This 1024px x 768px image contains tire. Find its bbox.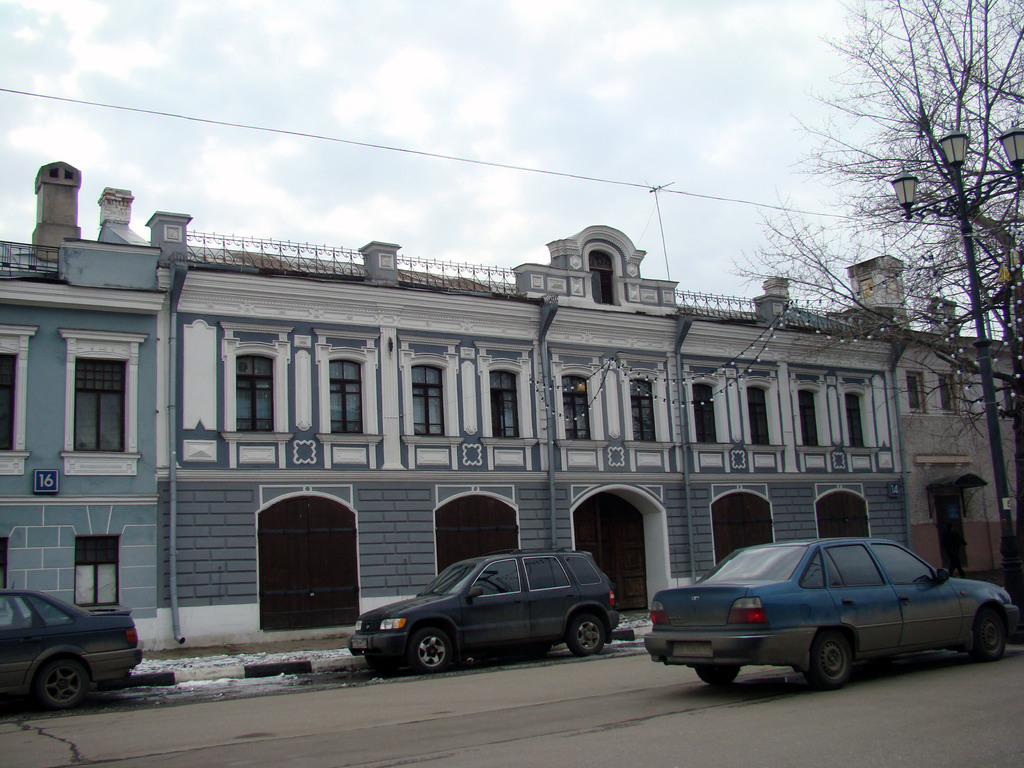
416/634/457/668.
